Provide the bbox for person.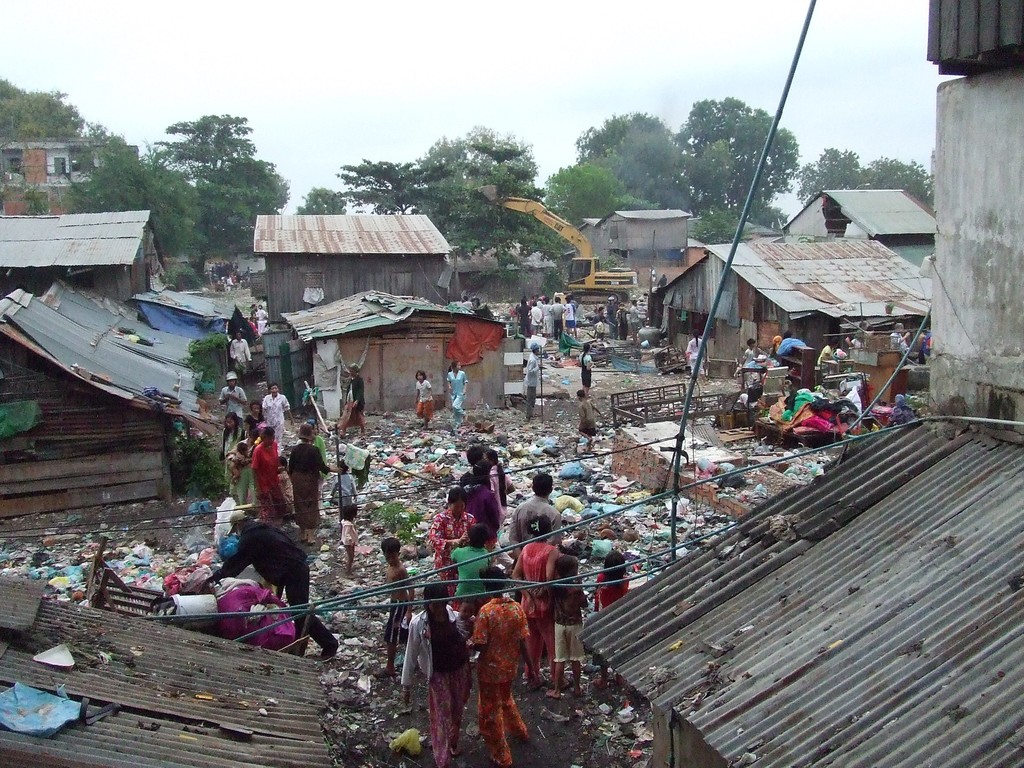
x1=674 y1=322 x2=709 y2=378.
